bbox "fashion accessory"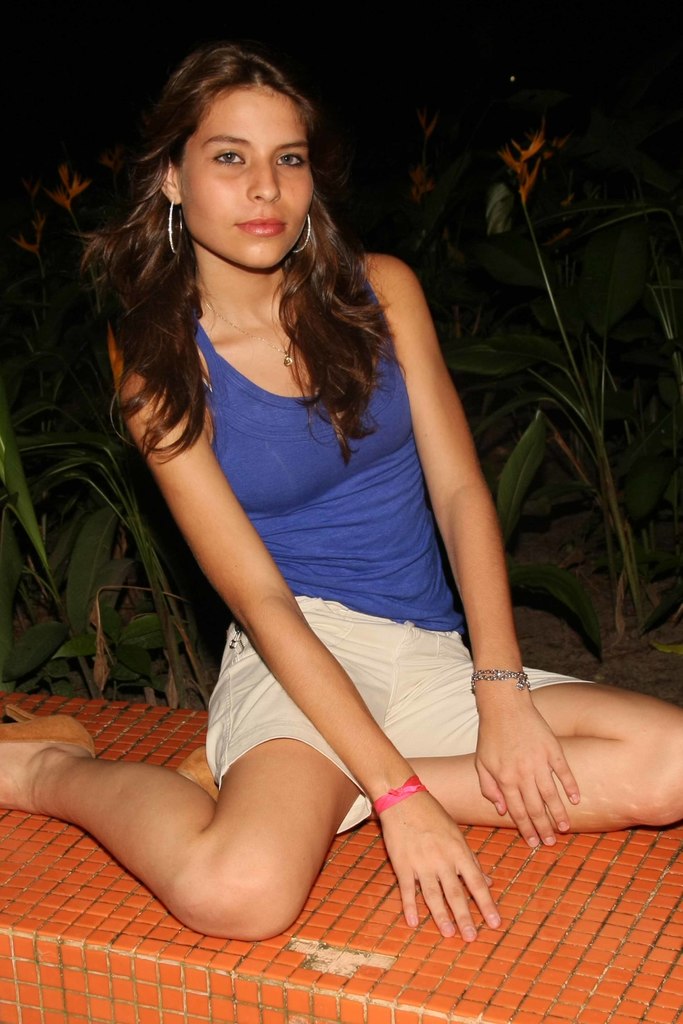
left=176, top=741, right=222, bottom=801
